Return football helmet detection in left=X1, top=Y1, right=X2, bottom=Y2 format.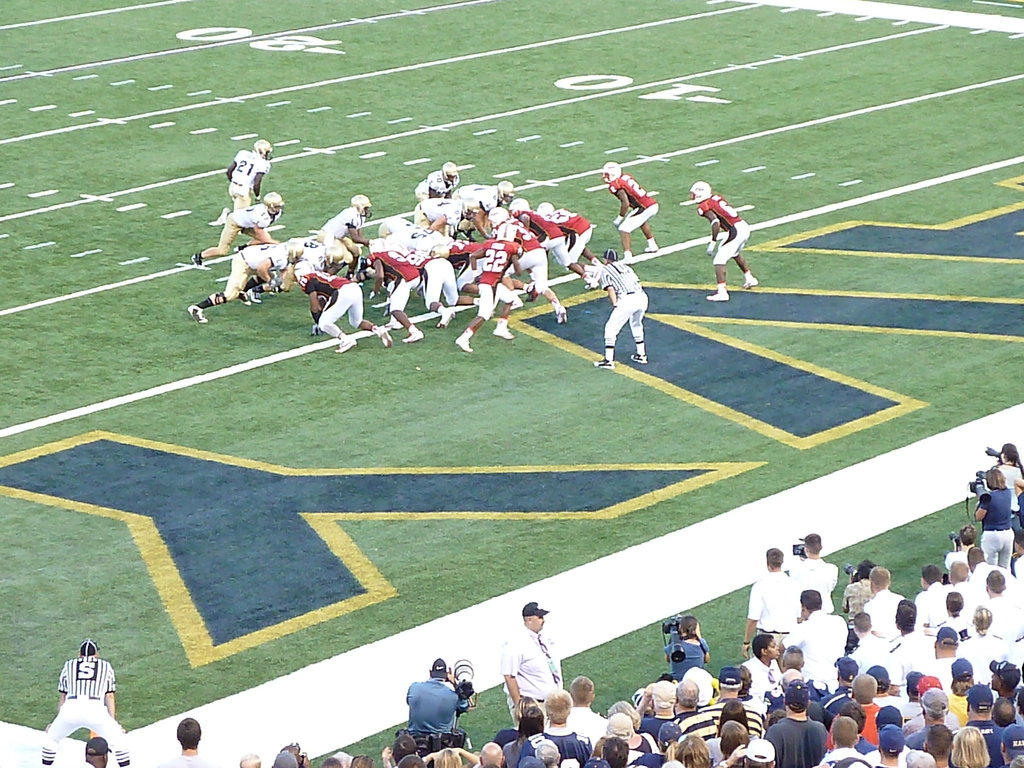
left=496, top=223, right=517, bottom=241.
